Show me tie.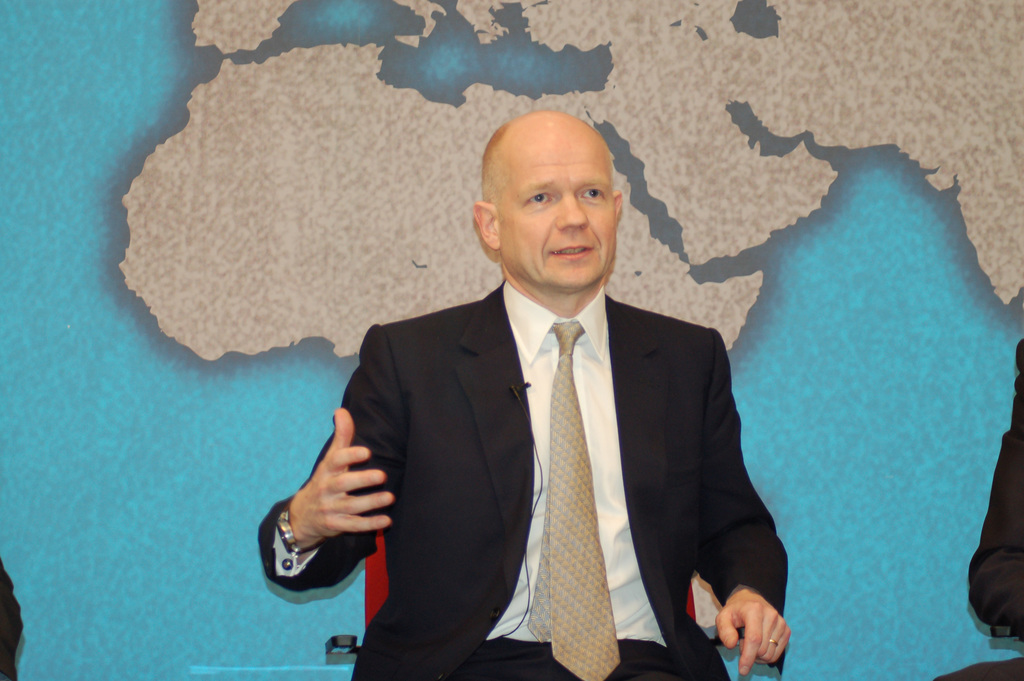
tie is here: x1=527 y1=317 x2=622 y2=680.
